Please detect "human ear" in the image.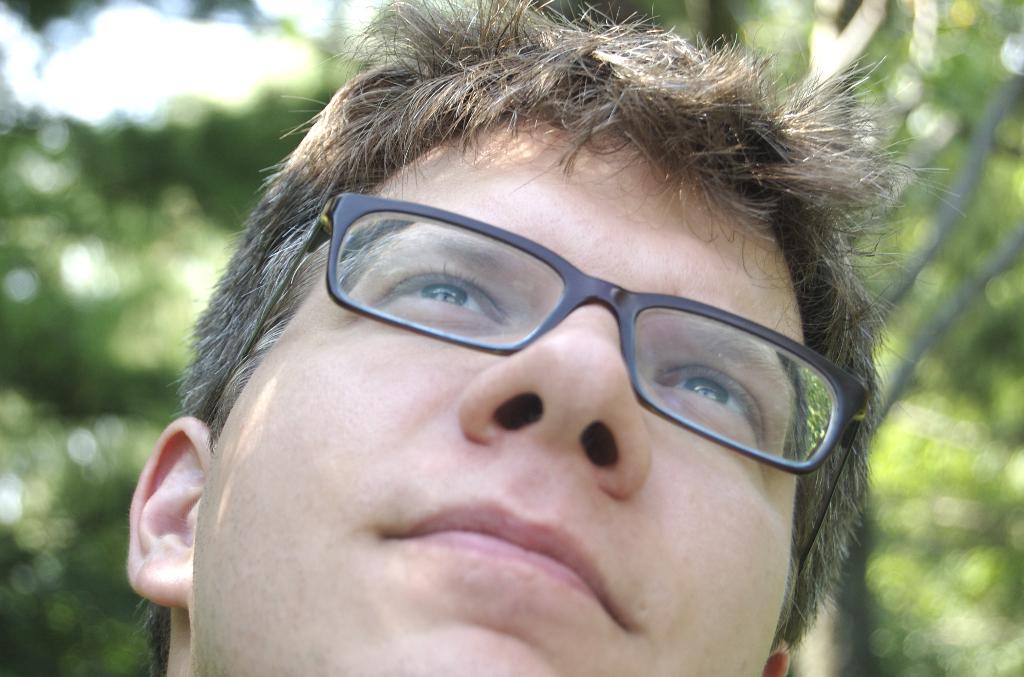
BBox(131, 410, 212, 611).
